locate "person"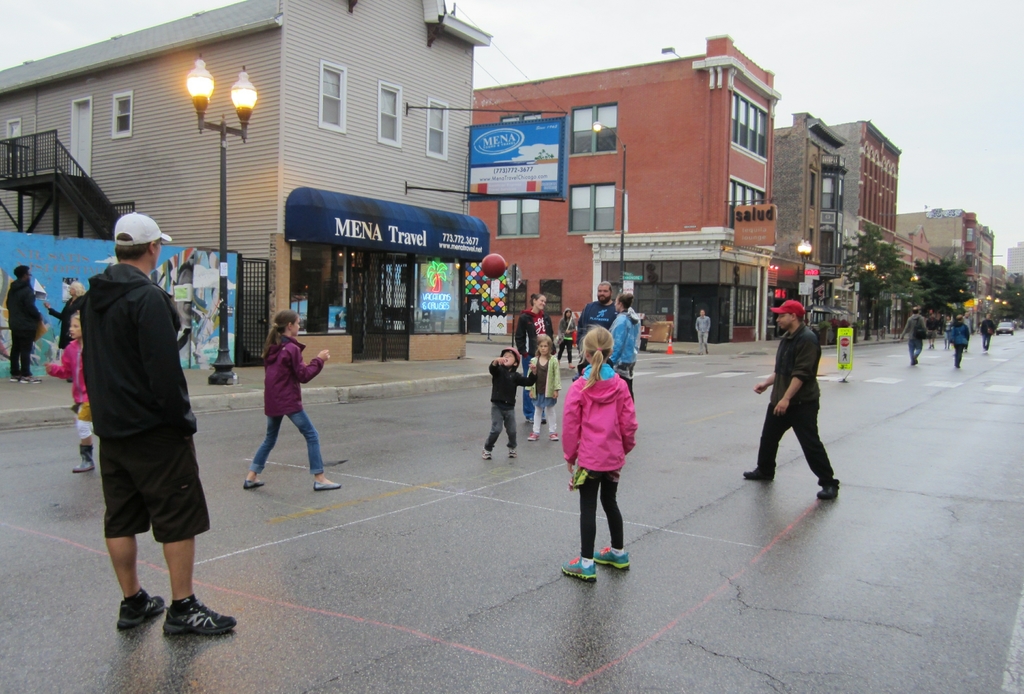
<region>522, 331, 563, 443</region>
